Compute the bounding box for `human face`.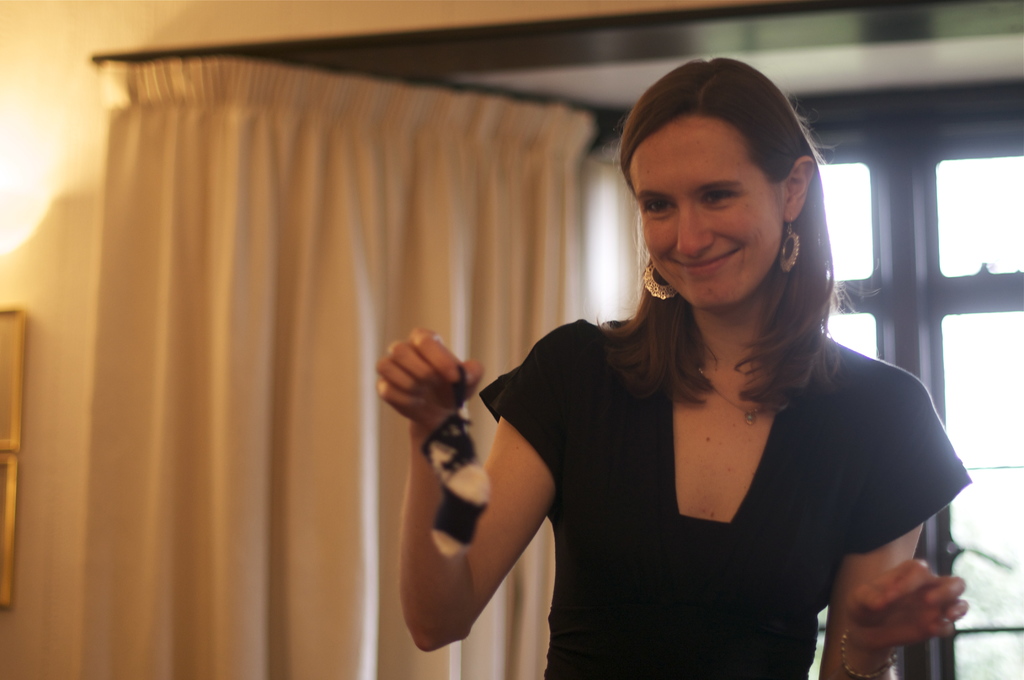
bbox(630, 122, 778, 303).
